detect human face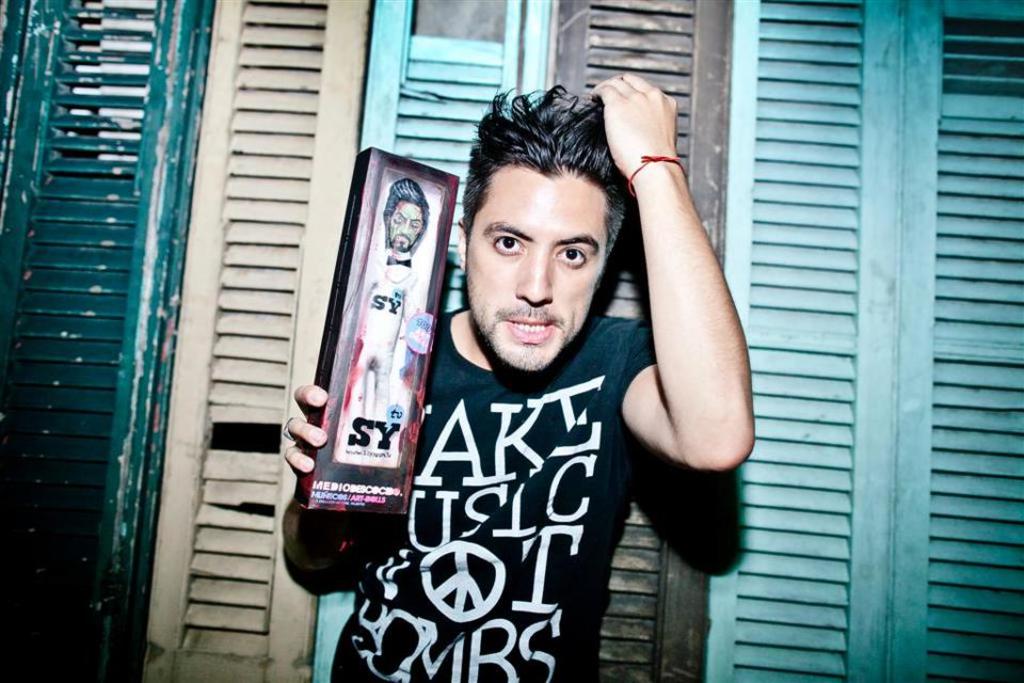
crop(468, 171, 610, 372)
